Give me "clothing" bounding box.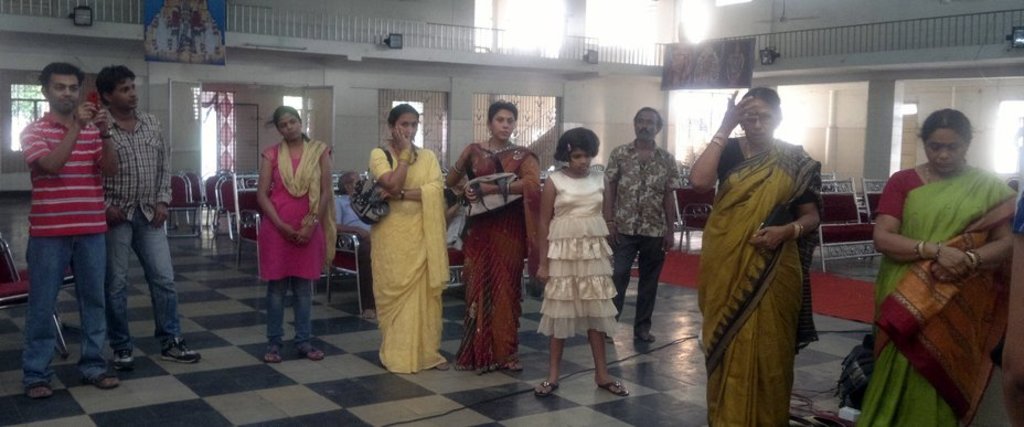
bbox=[15, 111, 110, 384].
